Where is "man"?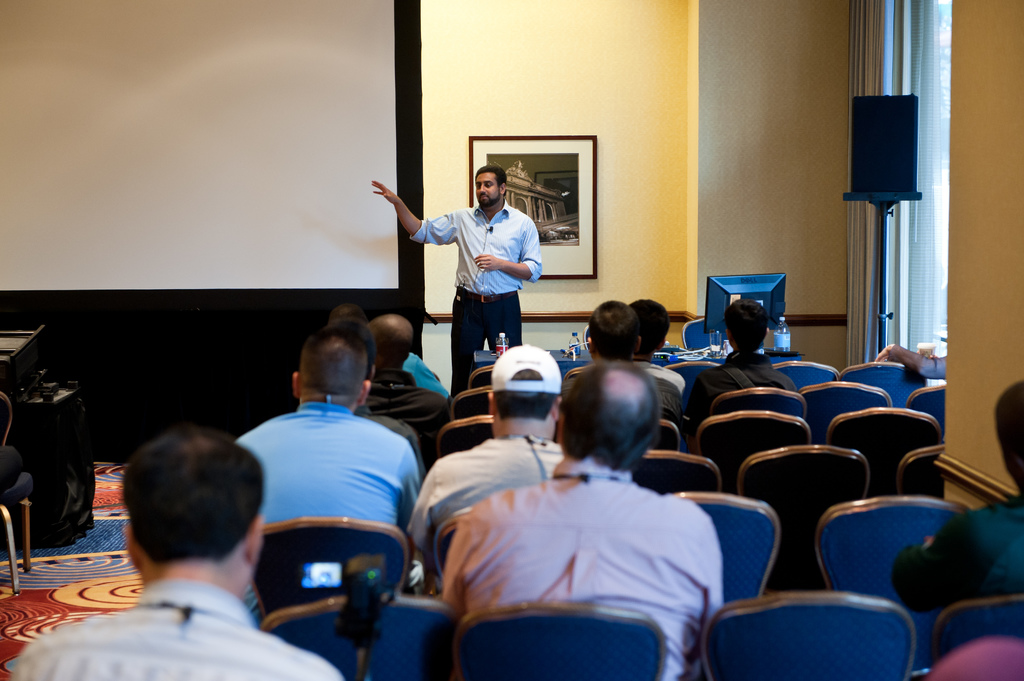
x1=371 y1=172 x2=543 y2=396.
